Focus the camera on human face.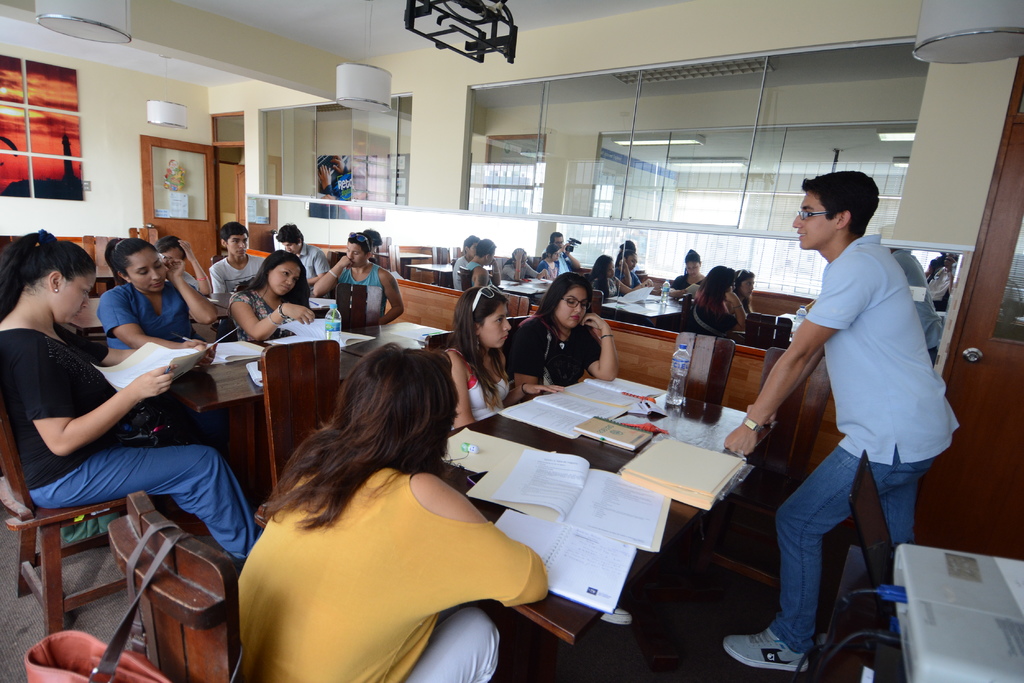
Focus region: l=607, t=261, r=617, b=276.
